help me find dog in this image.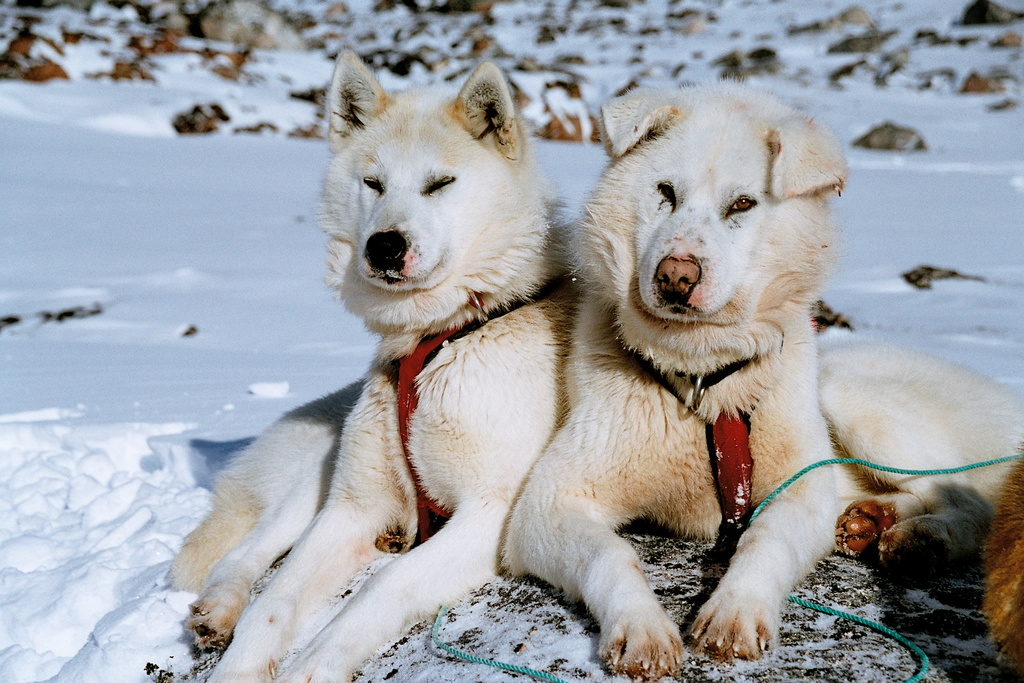
Found it: (986, 450, 1023, 672).
